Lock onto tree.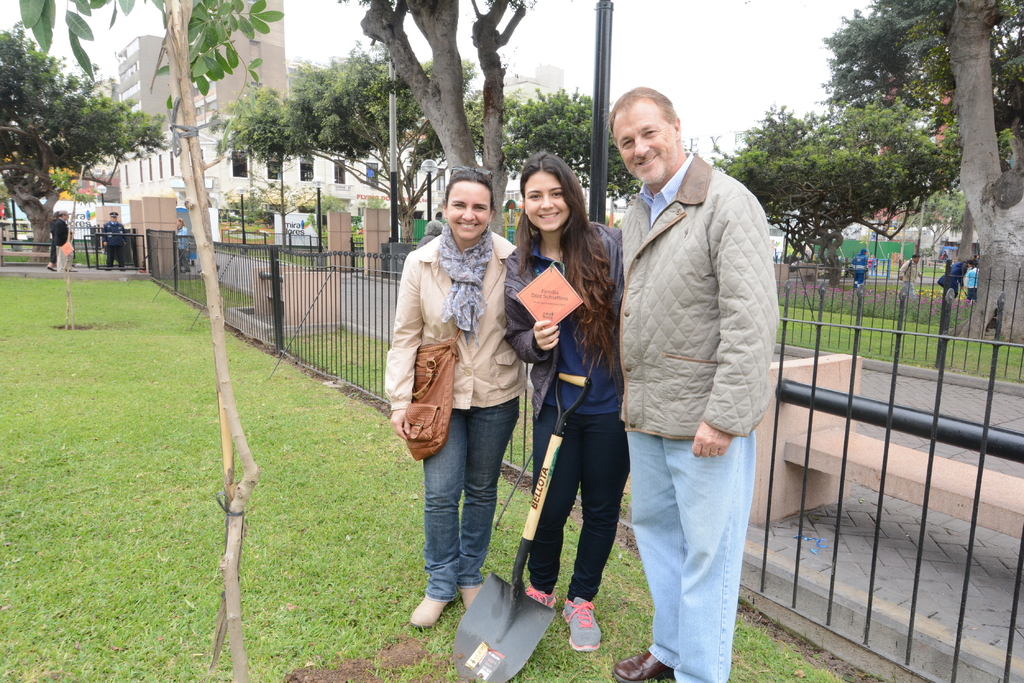
Locked: x1=947 y1=0 x2=1023 y2=351.
